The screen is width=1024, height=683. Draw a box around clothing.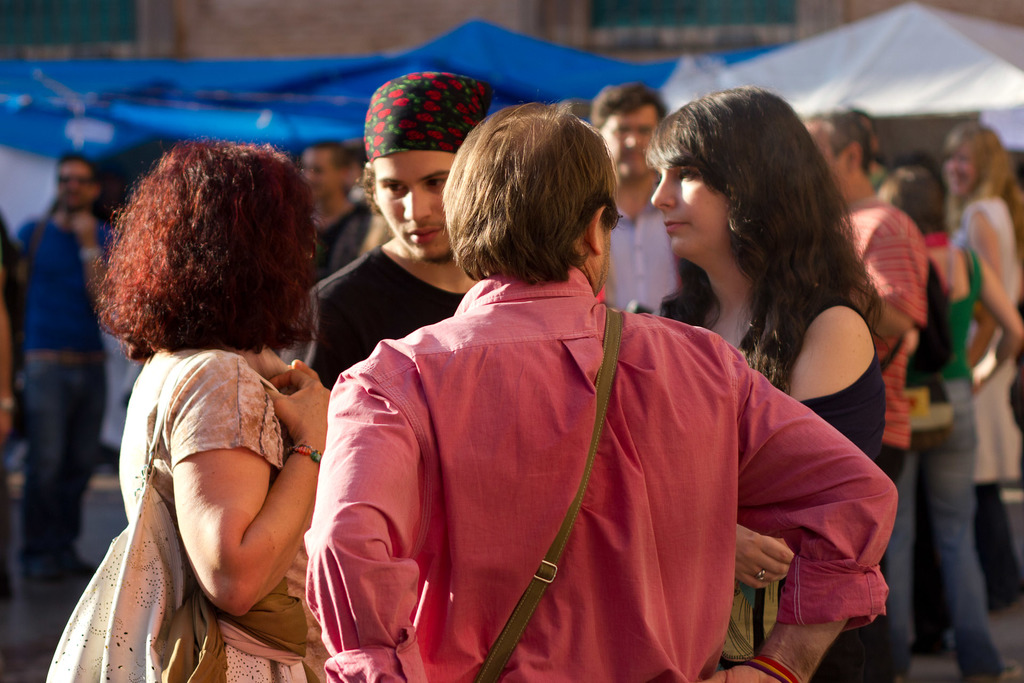
bbox(800, 299, 897, 680).
